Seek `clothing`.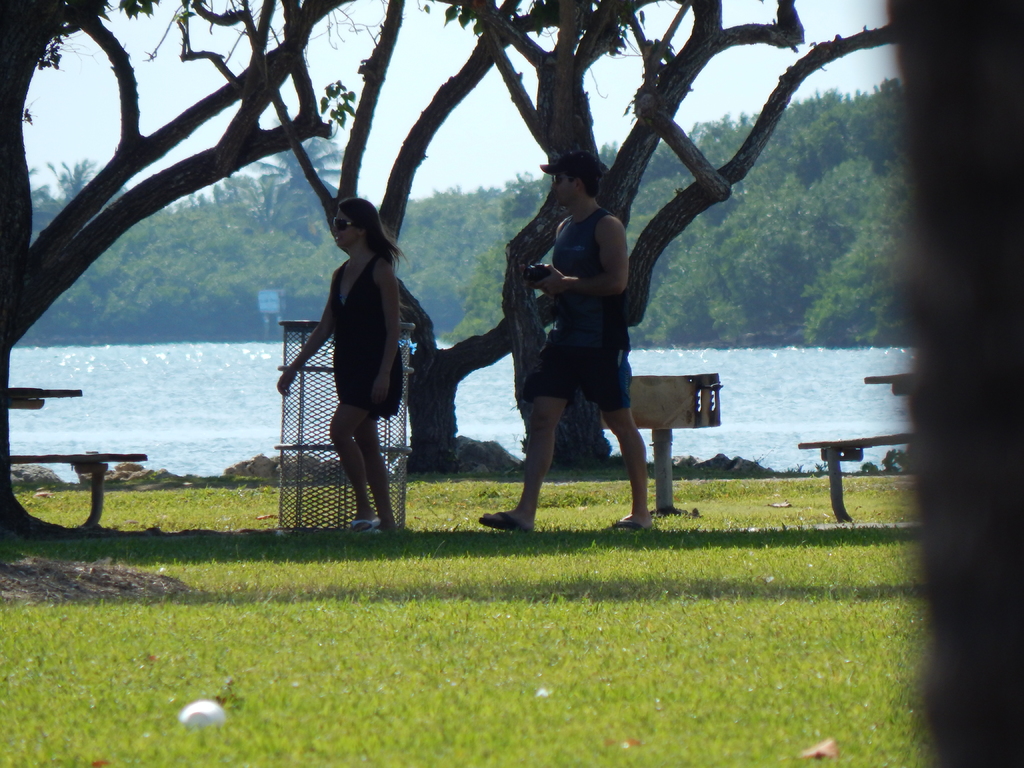
[333,258,404,421].
